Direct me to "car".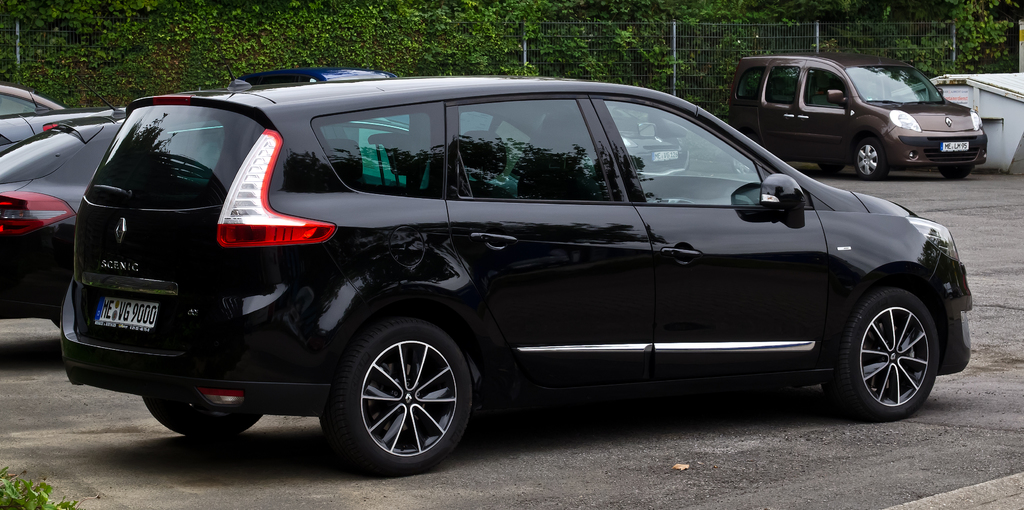
Direction: x1=0, y1=70, x2=385, y2=325.
